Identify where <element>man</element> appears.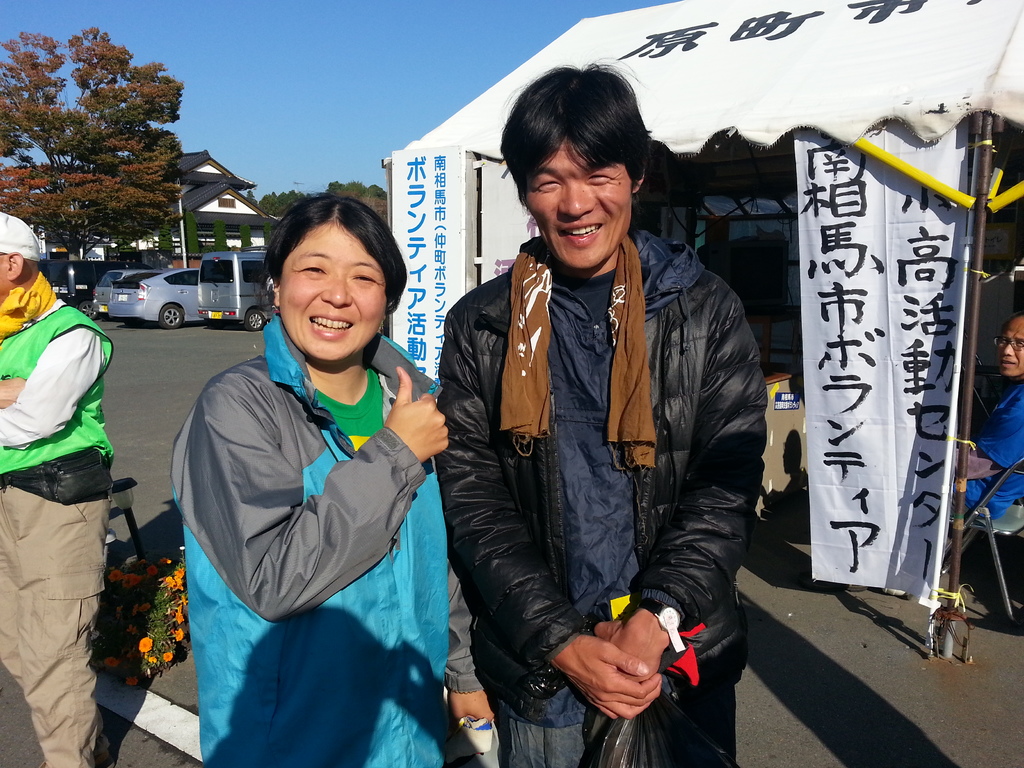
Appears at rect(4, 211, 137, 740).
